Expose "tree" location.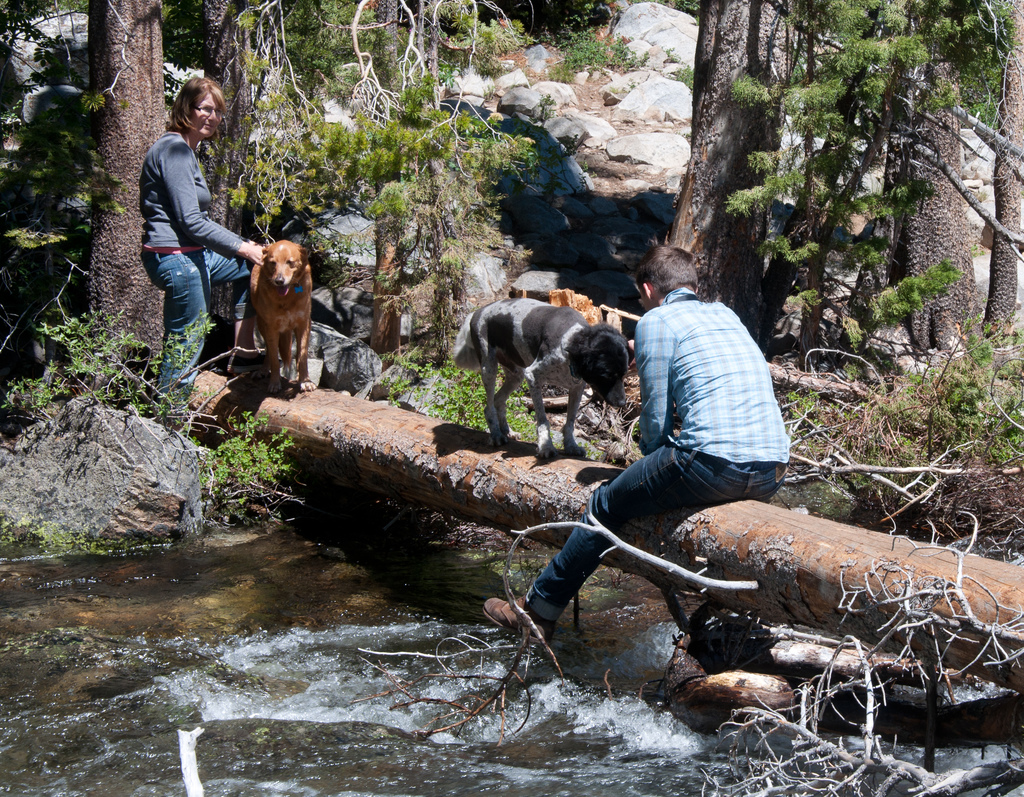
Exposed at 62/0/169/405.
